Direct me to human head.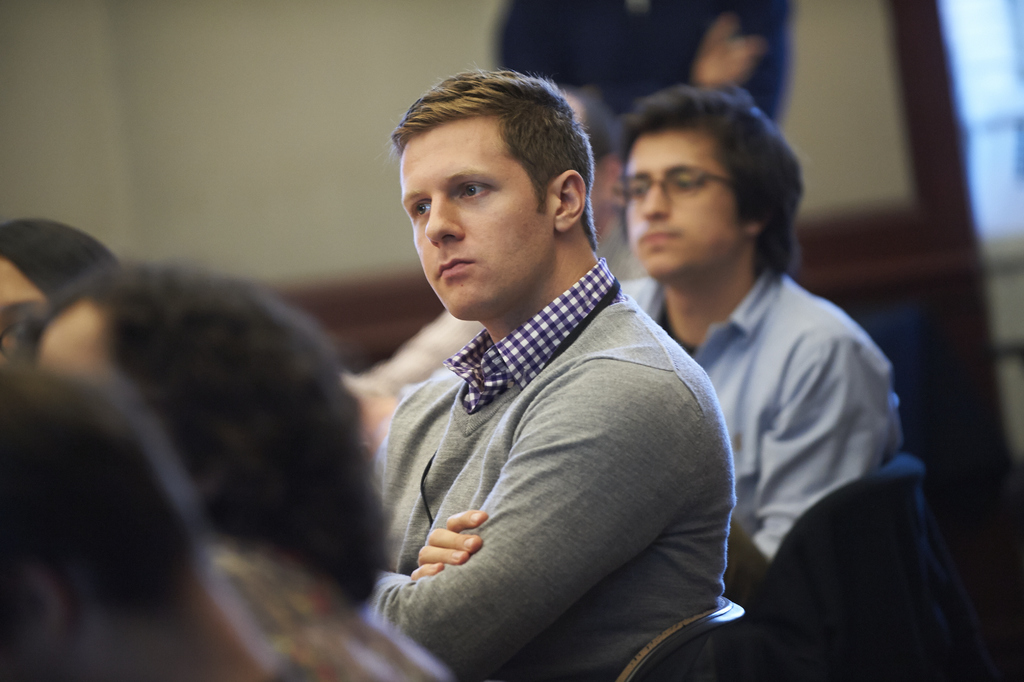
Direction: box=[0, 215, 116, 388].
